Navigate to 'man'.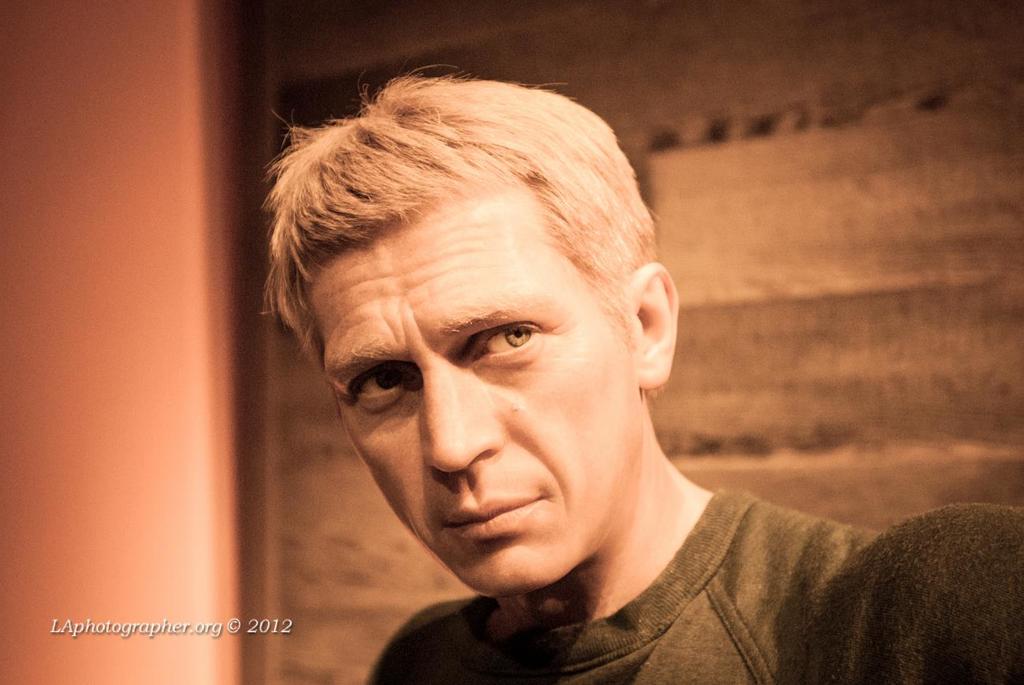
Navigation target: x1=207, y1=81, x2=1006, y2=684.
